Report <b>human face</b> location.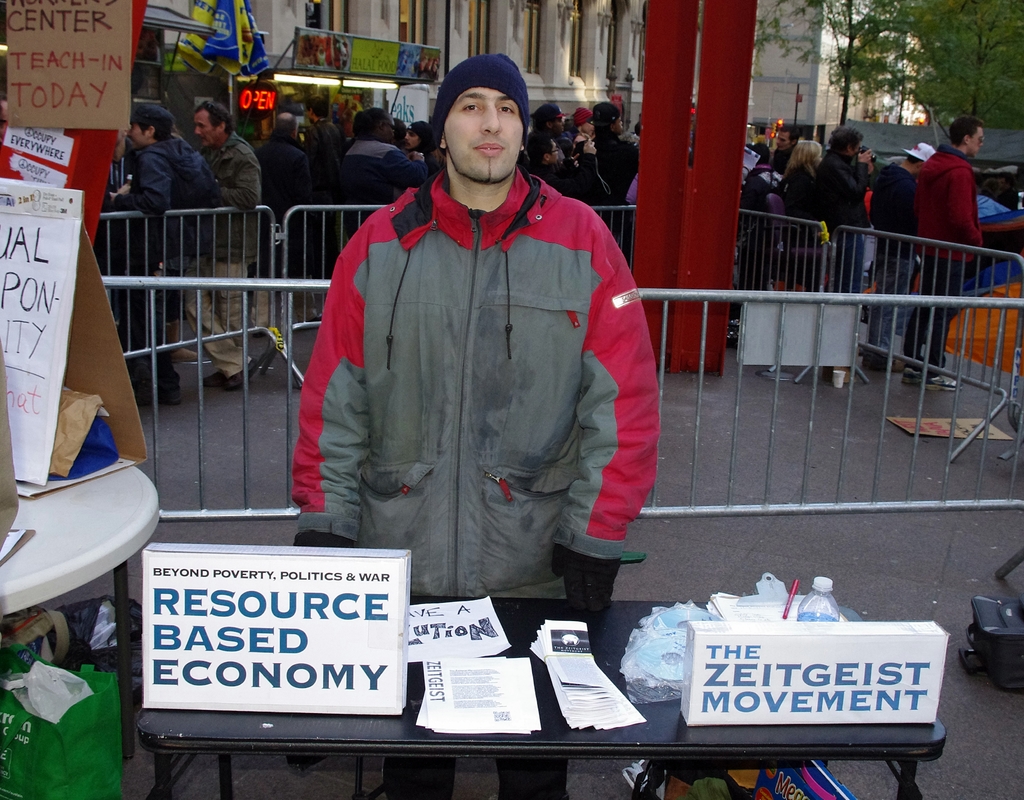
Report: <box>380,113,396,147</box>.
